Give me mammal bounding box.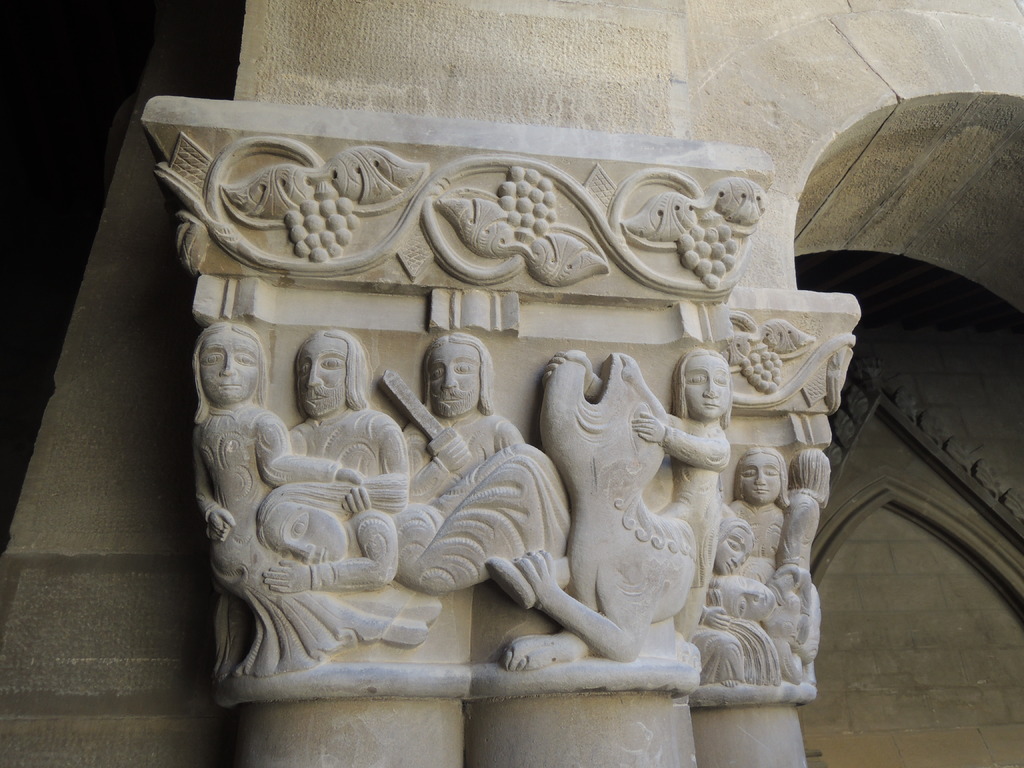
crop(538, 342, 732, 645).
